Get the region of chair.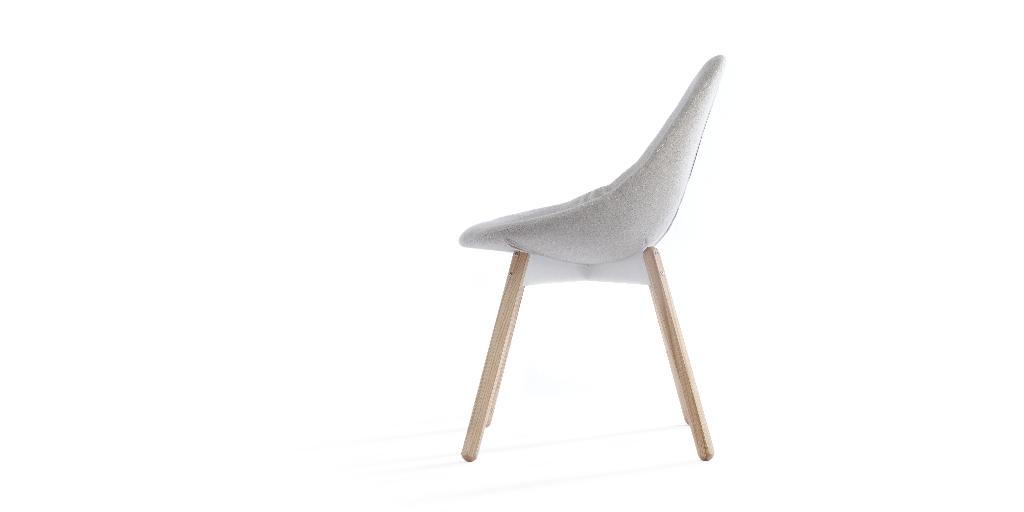
rect(440, 35, 750, 470).
